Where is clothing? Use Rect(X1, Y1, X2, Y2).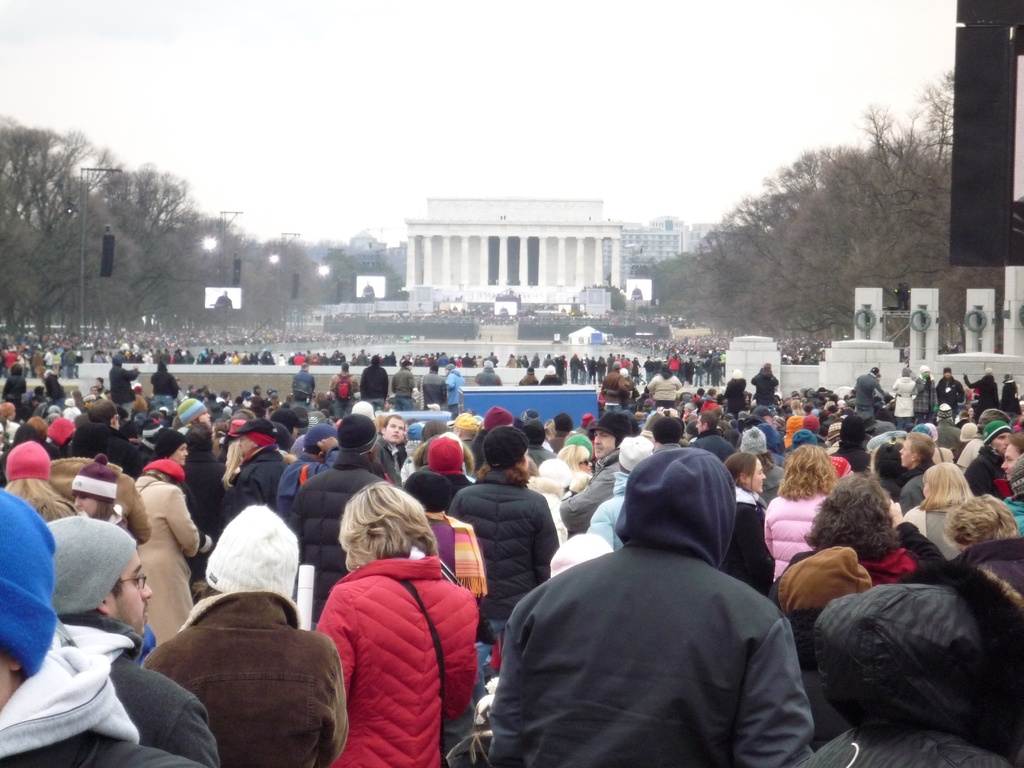
Rect(294, 367, 309, 405).
